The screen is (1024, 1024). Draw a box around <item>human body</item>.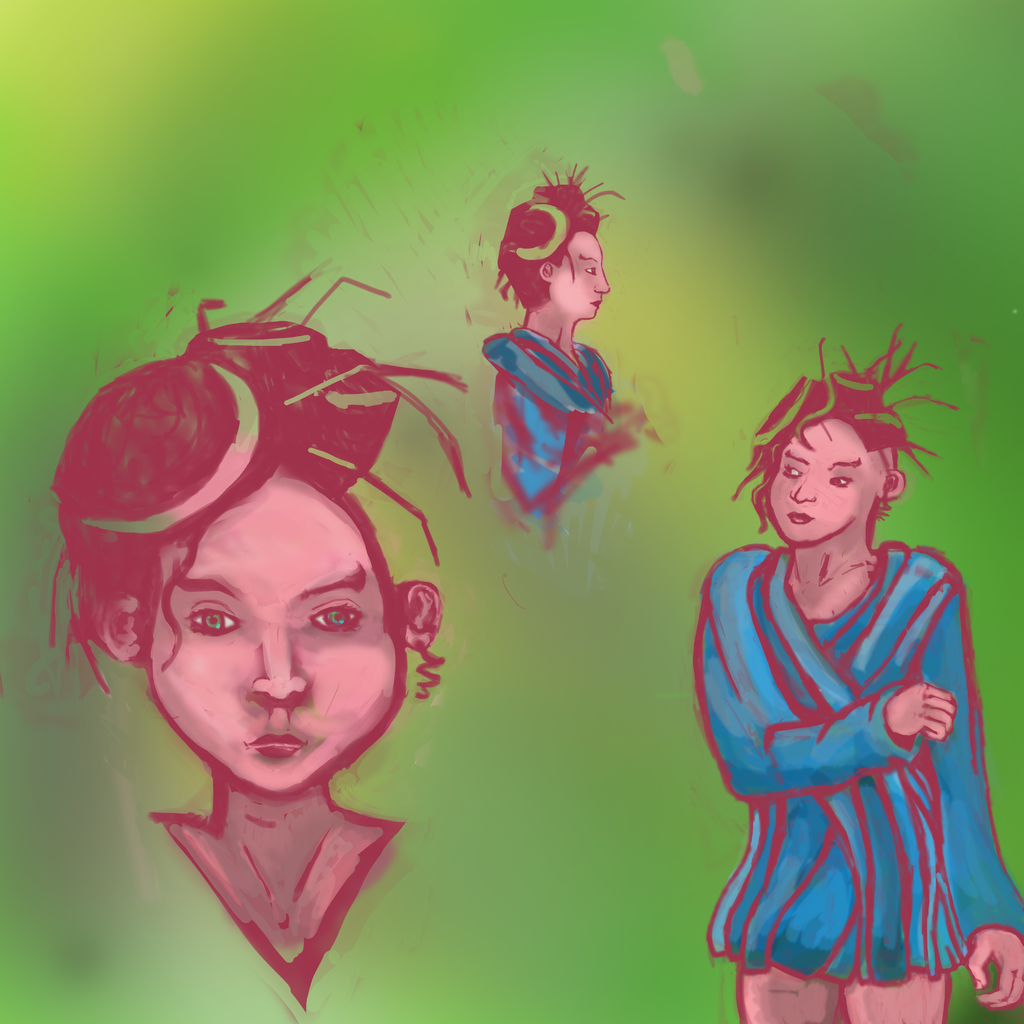
box(478, 324, 628, 540).
